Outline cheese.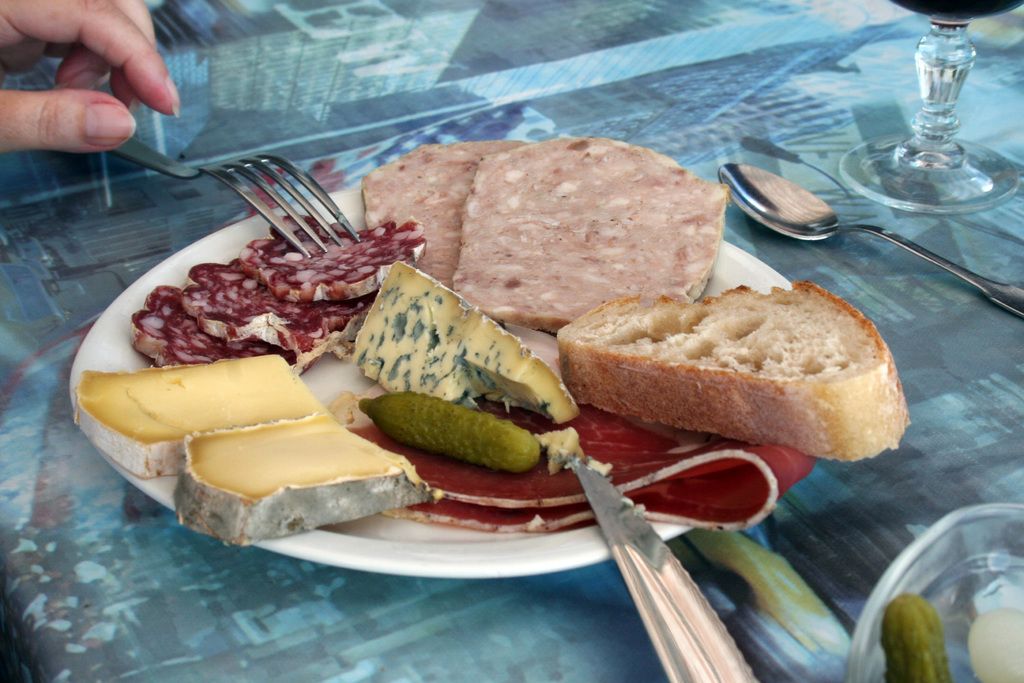
Outline: box(353, 258, 581, 413).
